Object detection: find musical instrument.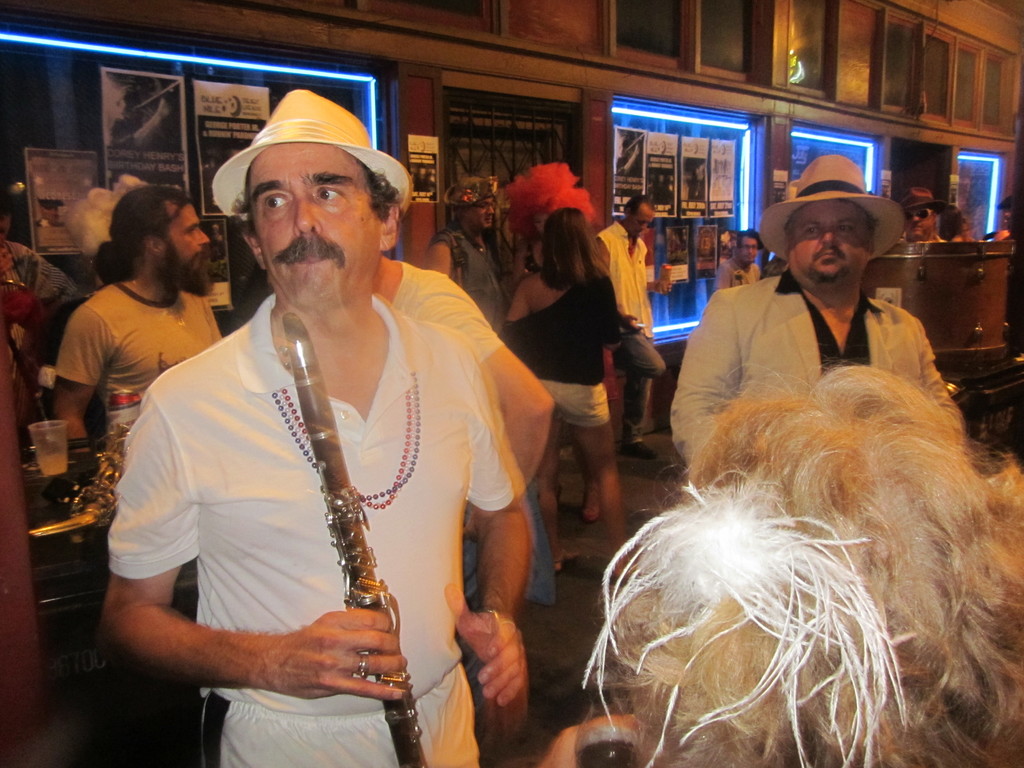
crop(280, 310, 429, 767).
